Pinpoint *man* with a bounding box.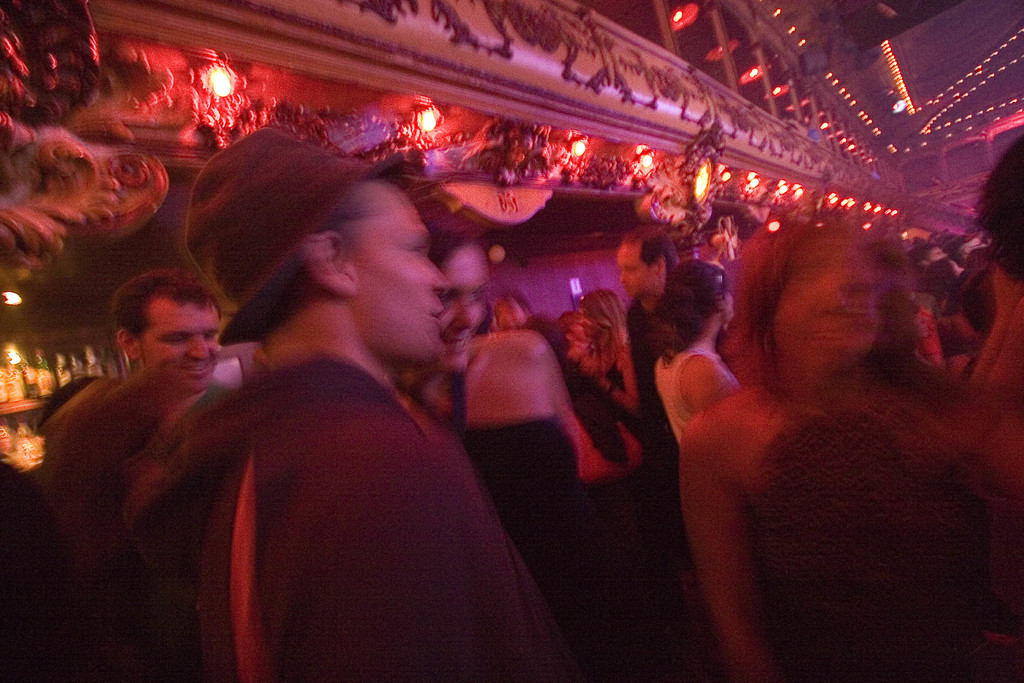
select_region(115, 131, 545, 669).
